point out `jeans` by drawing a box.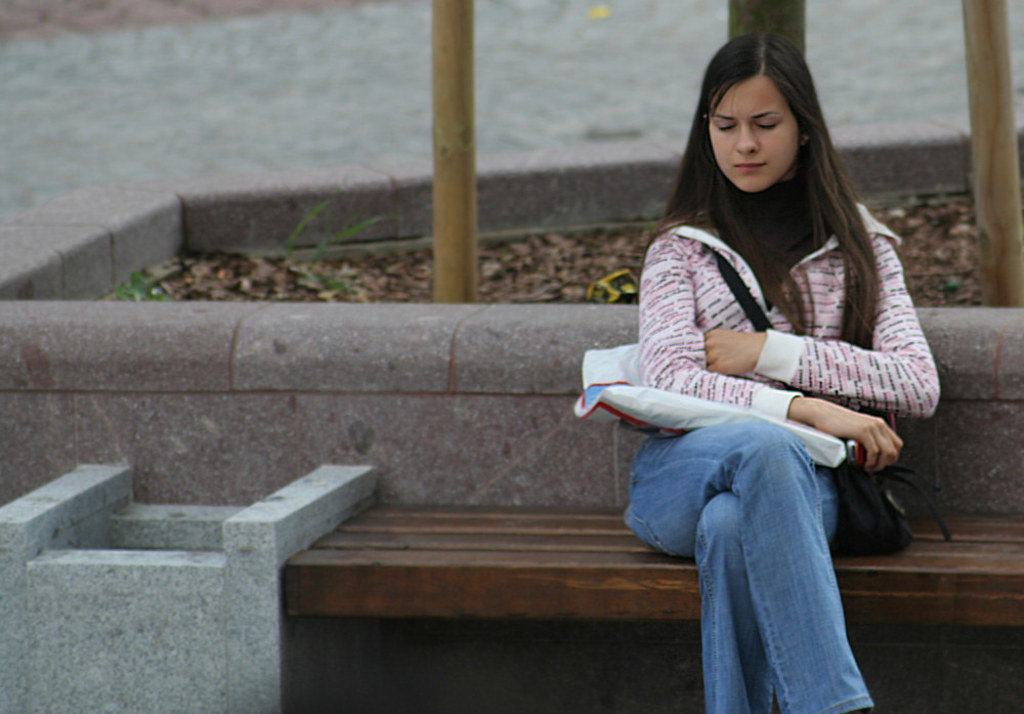
detection(623, 375, 903, 685).
